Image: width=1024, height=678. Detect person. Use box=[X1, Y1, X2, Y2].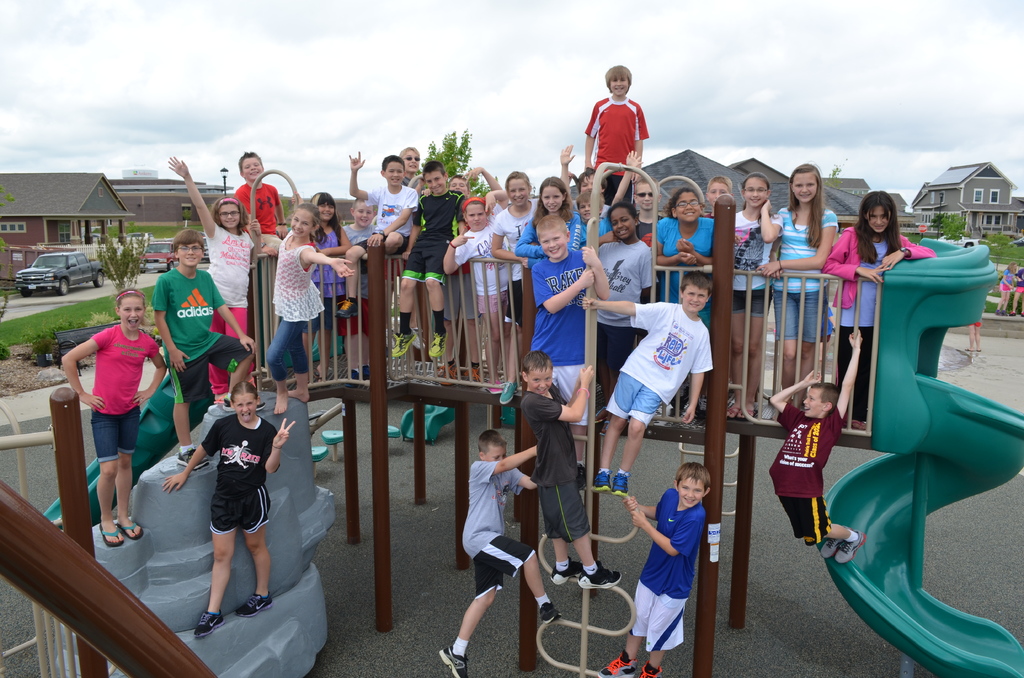
box=[995, 265, 1017, 318].
